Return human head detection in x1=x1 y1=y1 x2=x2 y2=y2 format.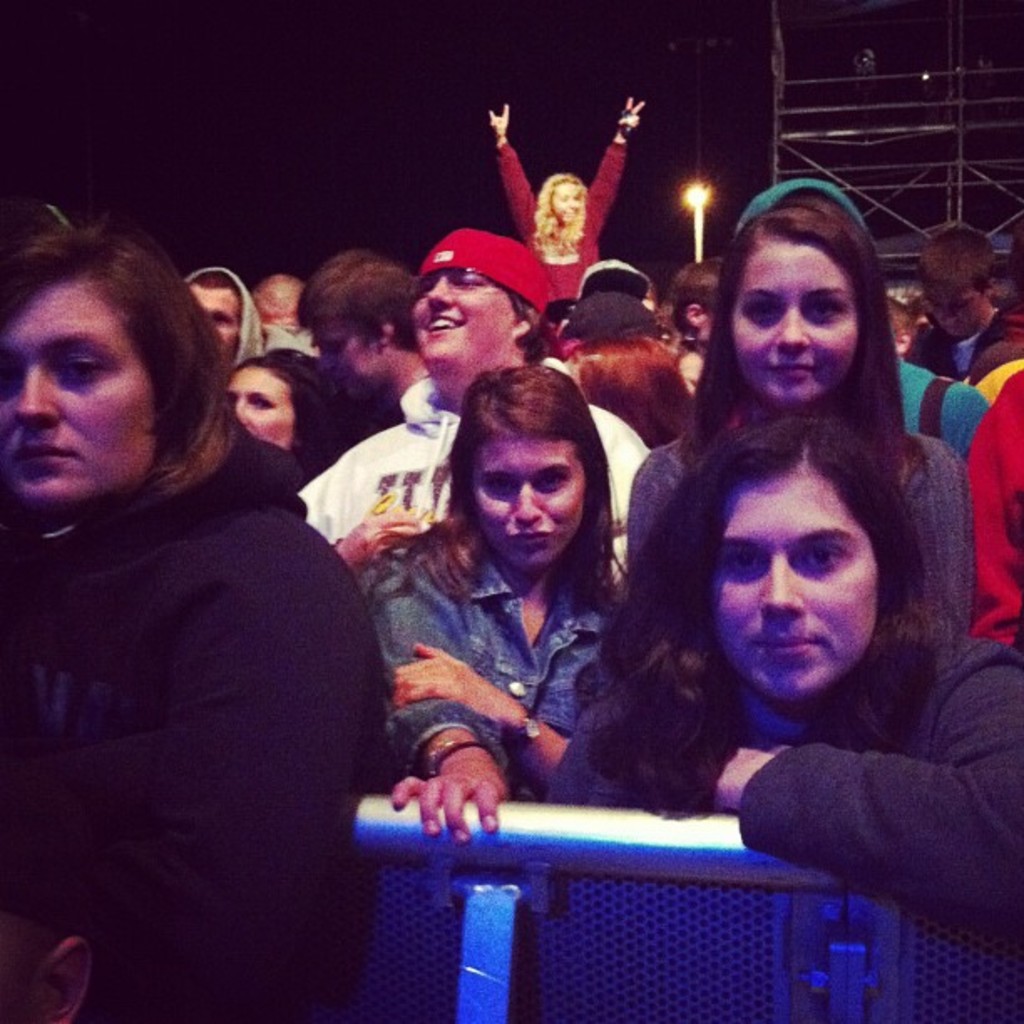
x1=714 y1=202 x2=880 y2=402.
